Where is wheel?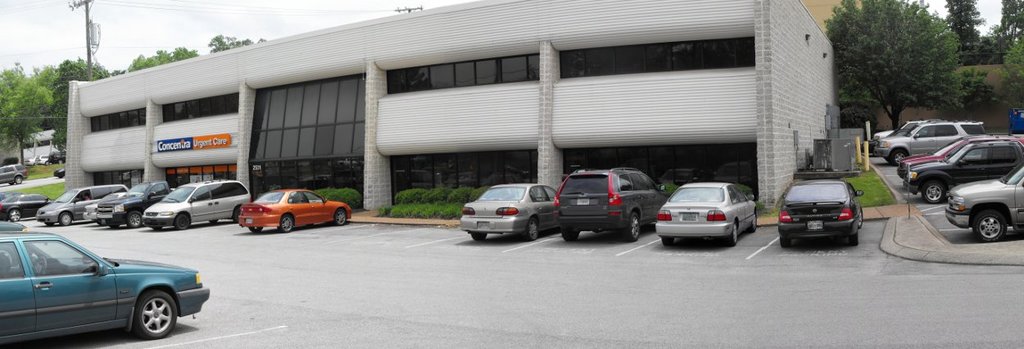
{"x1": 472, "y1": 232, "x2": 485, "y2": 240}.
